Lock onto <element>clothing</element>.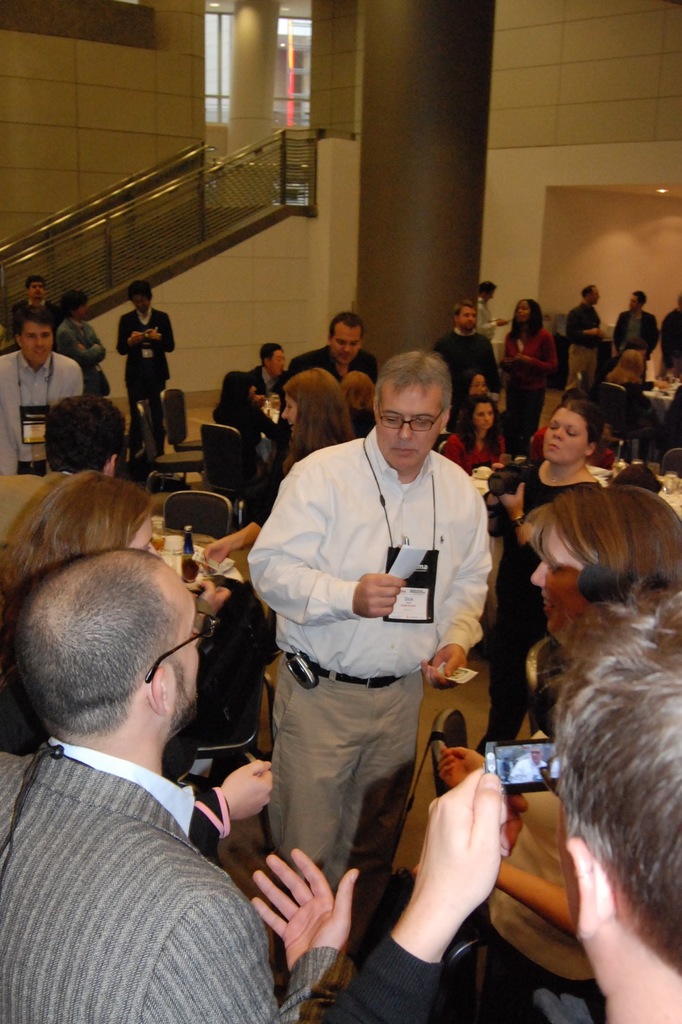
Locked: {"x1": 0, "y1": 750, "x2": 334, "y2": 1023}.
